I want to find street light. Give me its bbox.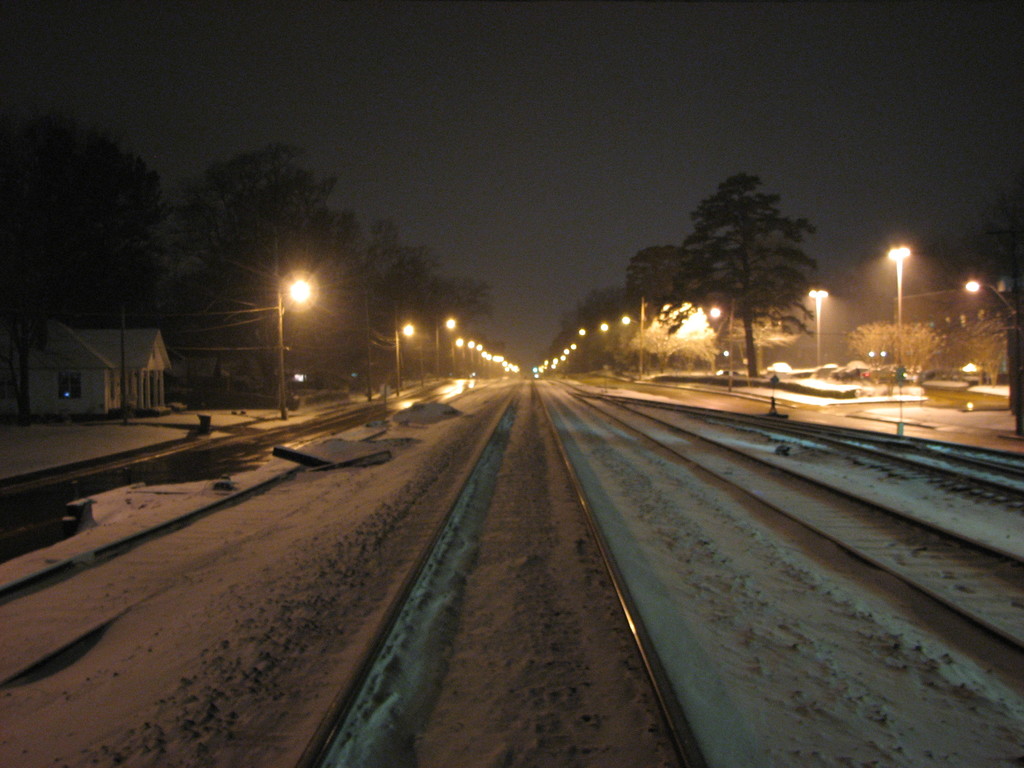
detection(577, 326, 590, 340).
